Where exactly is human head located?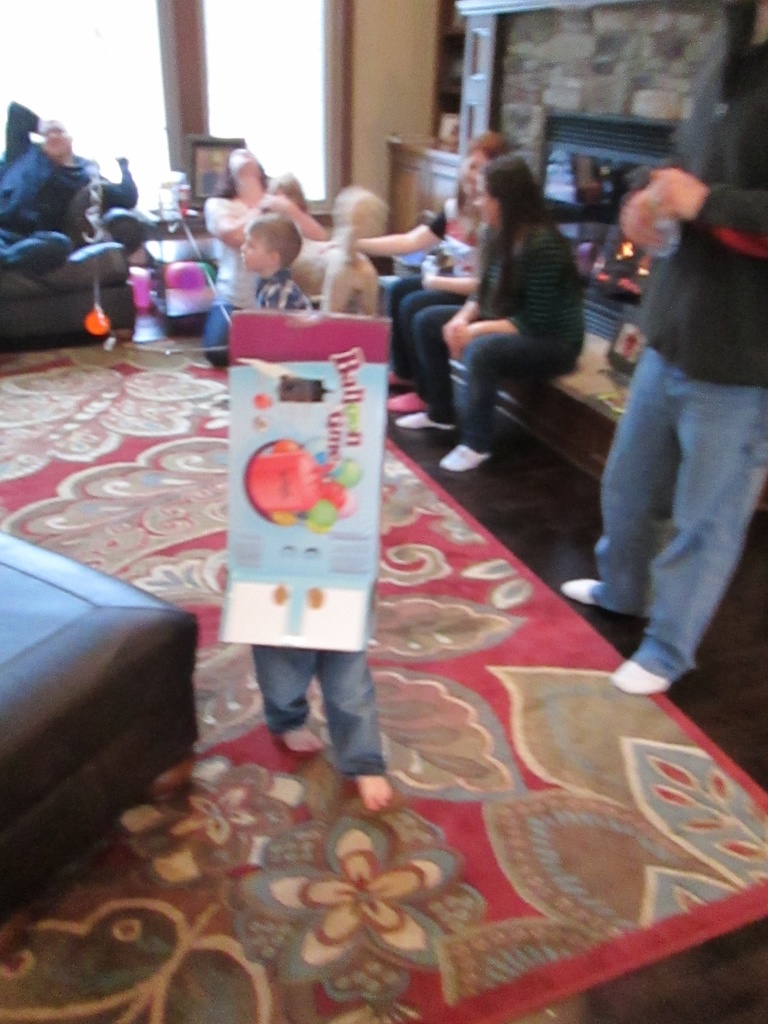
Its bounding box is (x1=220, y1=145, x2=262, y2=190).
